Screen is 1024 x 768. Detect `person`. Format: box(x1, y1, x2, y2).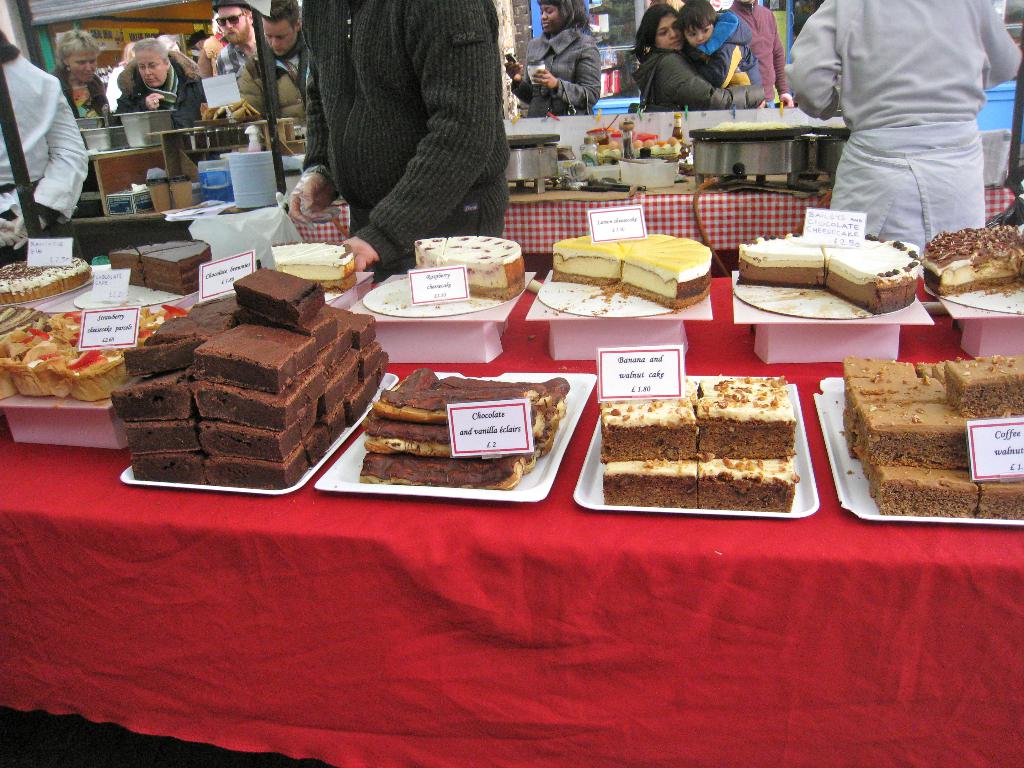
box(0, 19, 95, 261).
